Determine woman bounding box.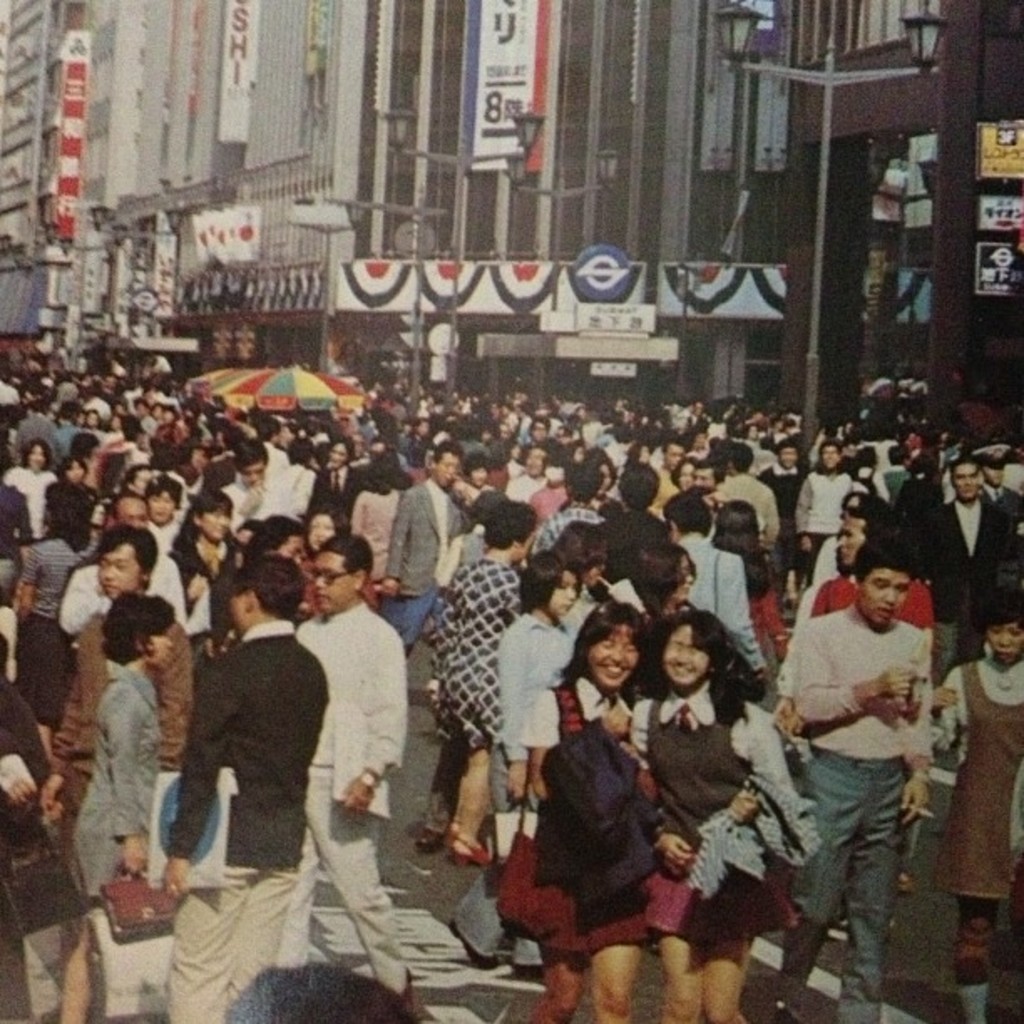
Determined: select_region(709, 500, 795, 671).
